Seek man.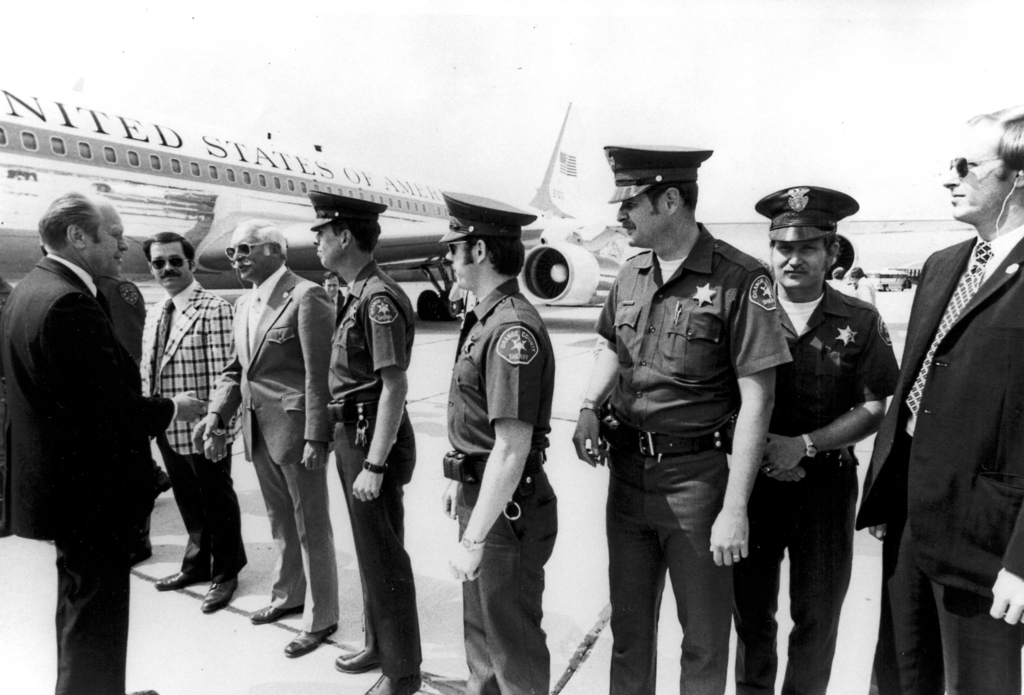
(572,140,793,694).
